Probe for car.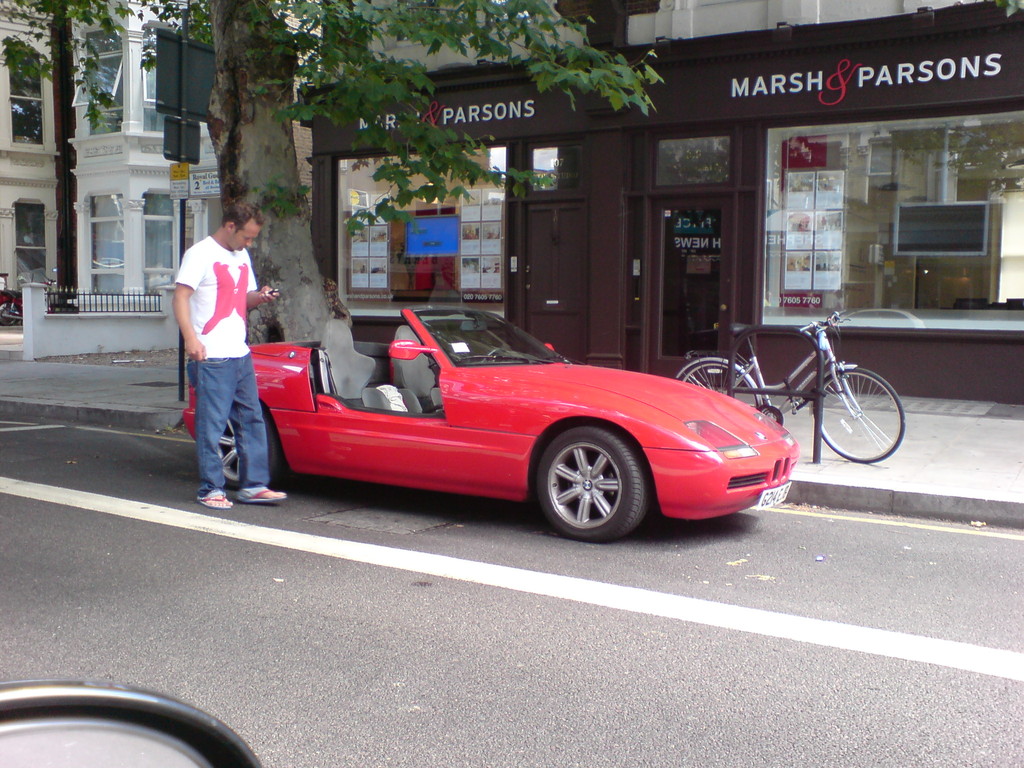
Probe result: (left=182, top=298, right=803, bottom=543).
